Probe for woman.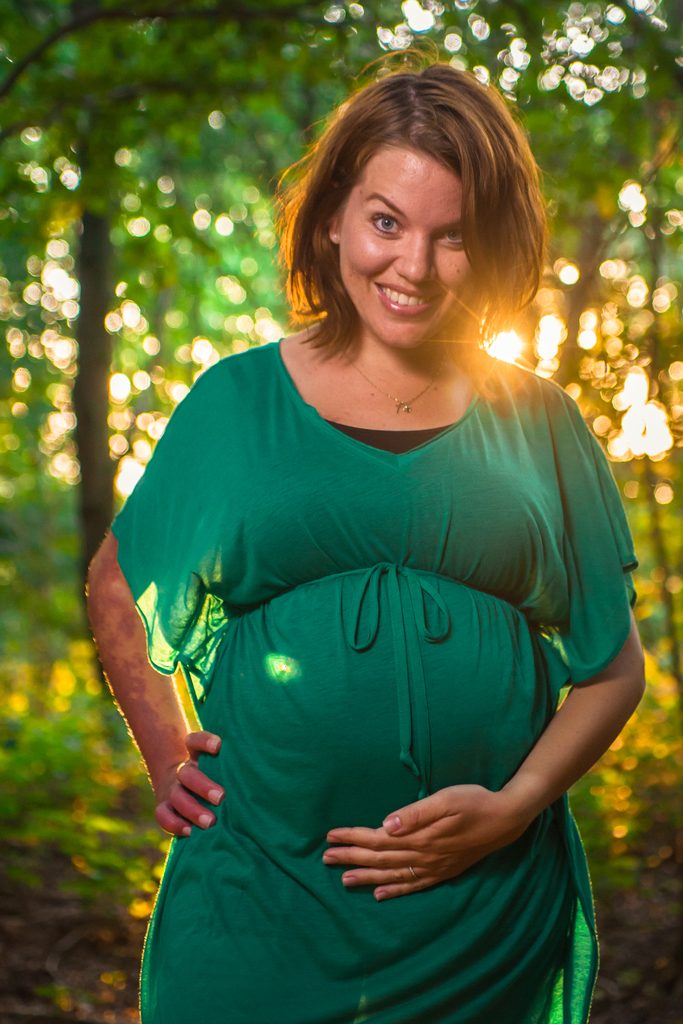
Probe result: [left=86, top=96, right=634, bottom=1000].
